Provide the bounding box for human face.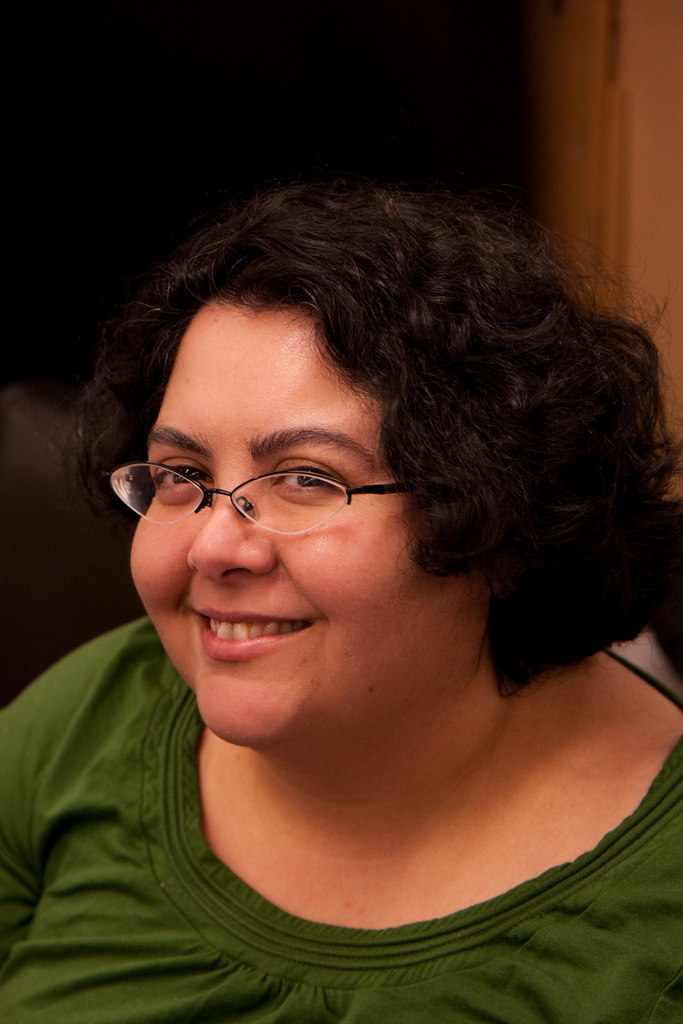
<region>128, 293, 486, 746</region>.
